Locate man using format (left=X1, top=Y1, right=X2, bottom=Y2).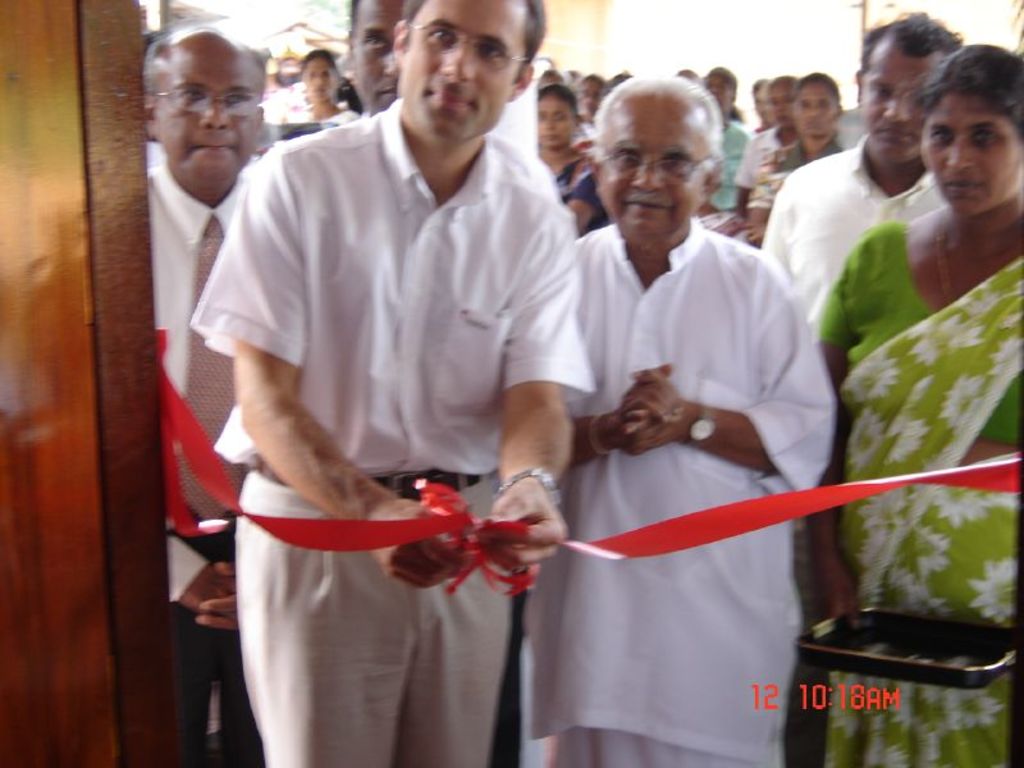
(left=170, top=8, right=628, bottom=730).
